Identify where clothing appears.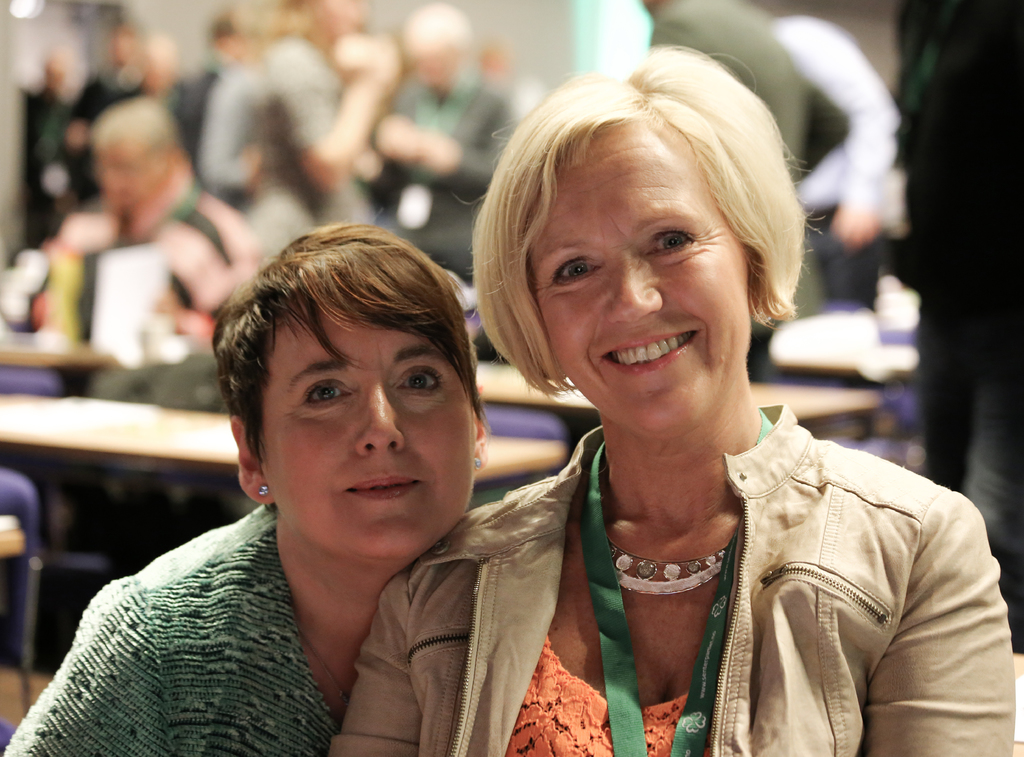
Appears at bbox=[312, 234, 941, 756].
